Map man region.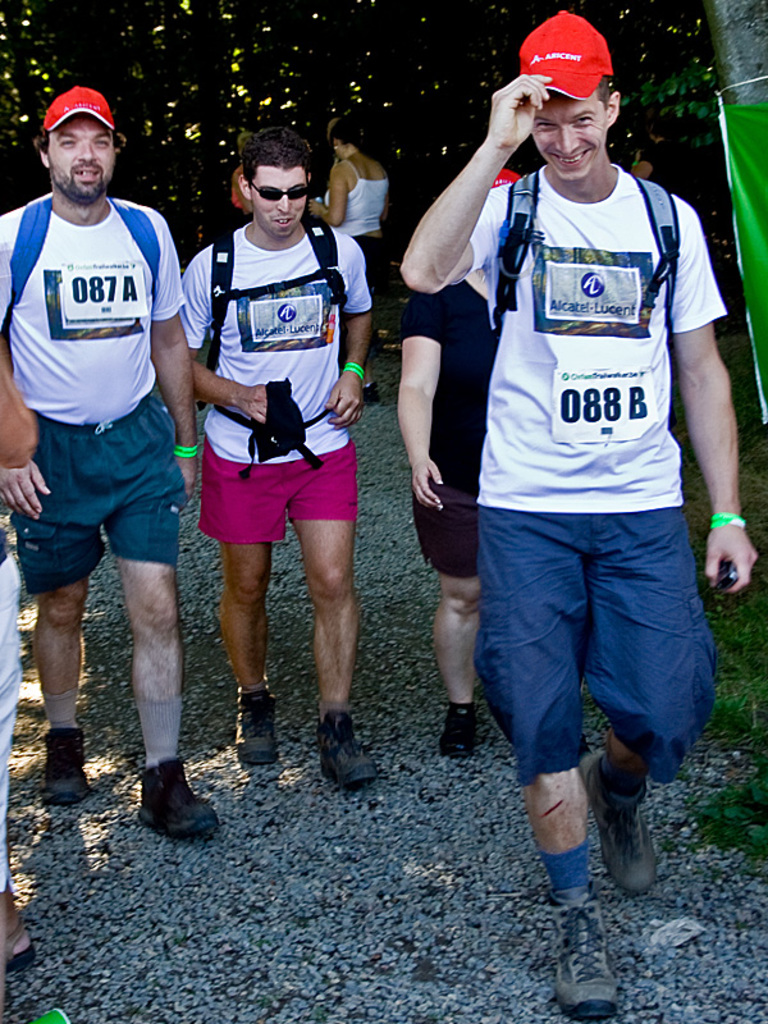
Mapped to [x1=0, y1=95, x2=205, y2=835].
